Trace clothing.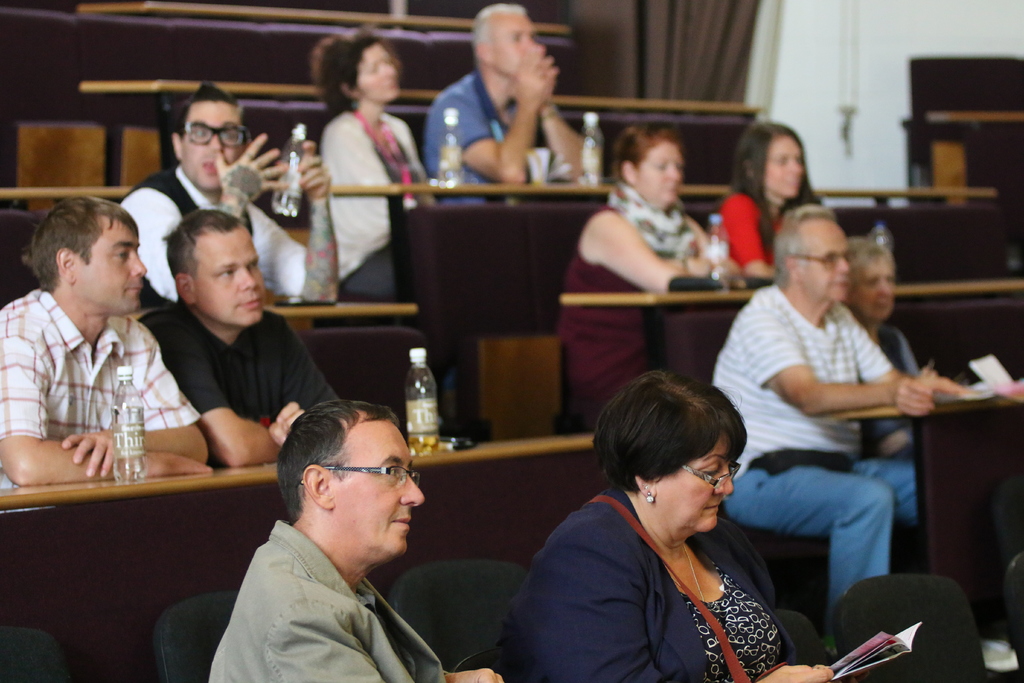
Traced to <bbox>115, 154, 307, 302</bbox>.
